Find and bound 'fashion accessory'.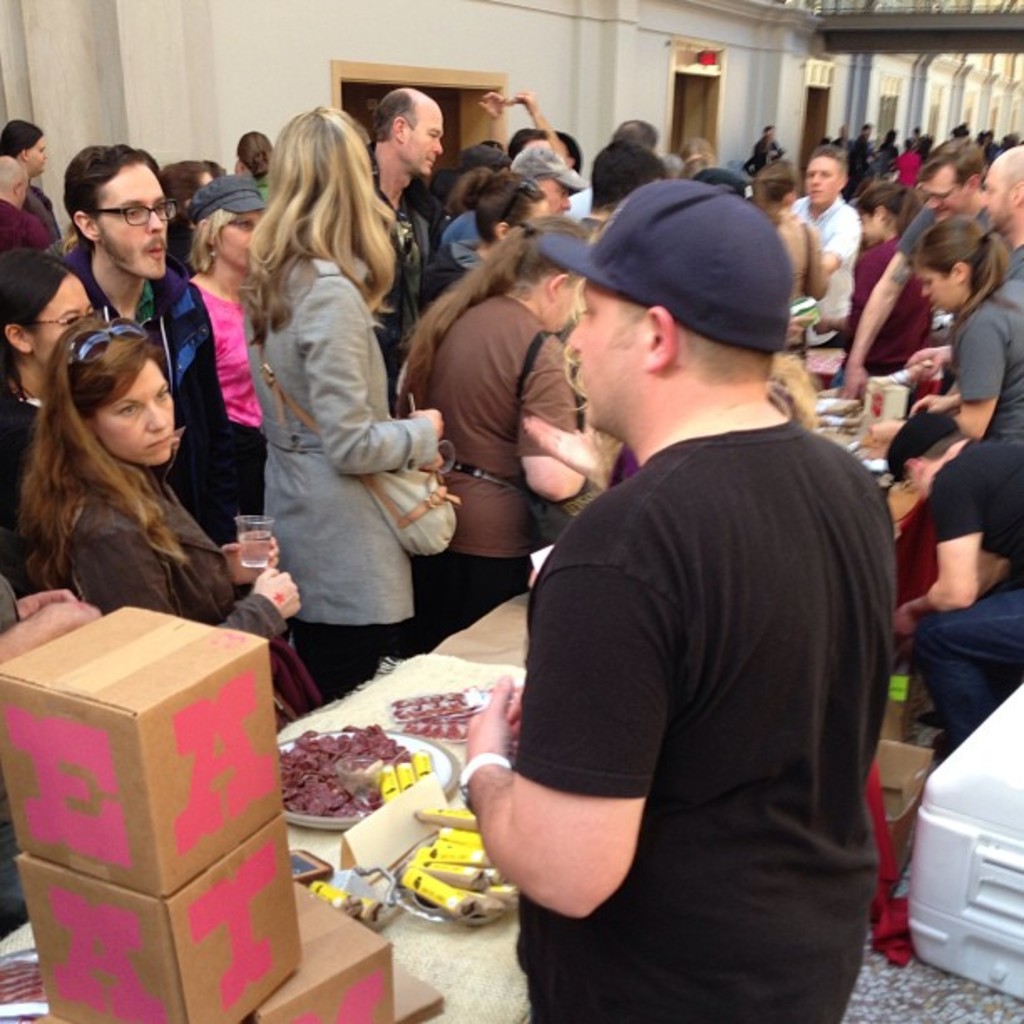
Bound: l=207, t=238, r=223, b=266.
